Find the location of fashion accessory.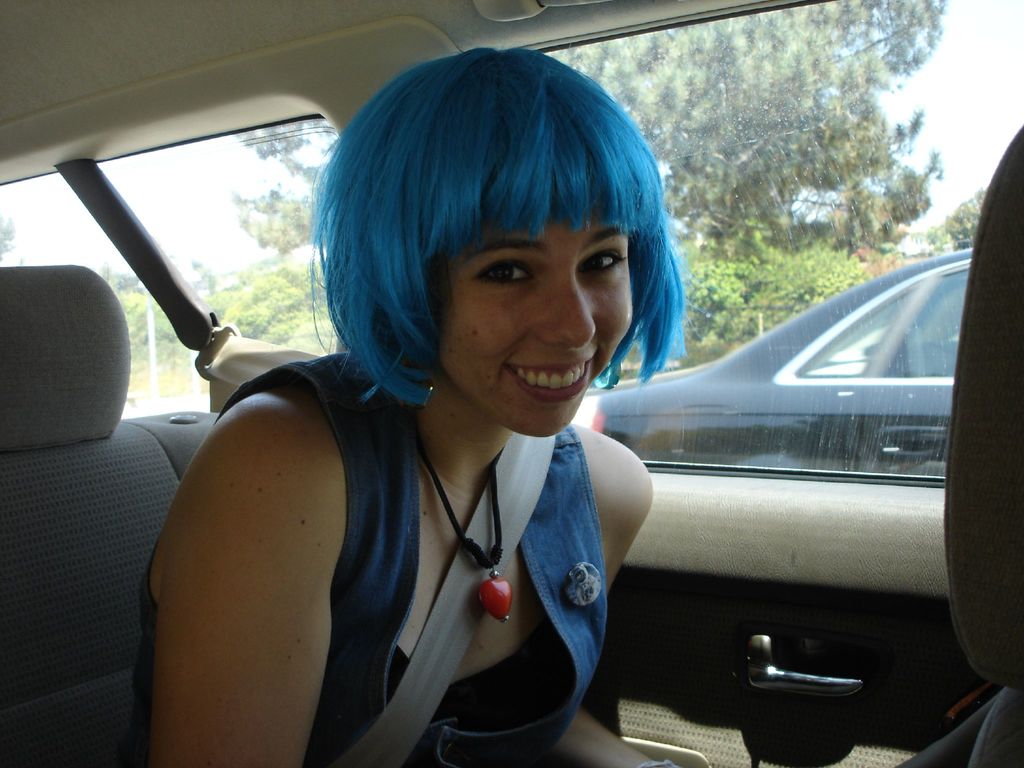
Location: (x1=423, y1=386, x2=433, y2=406).
